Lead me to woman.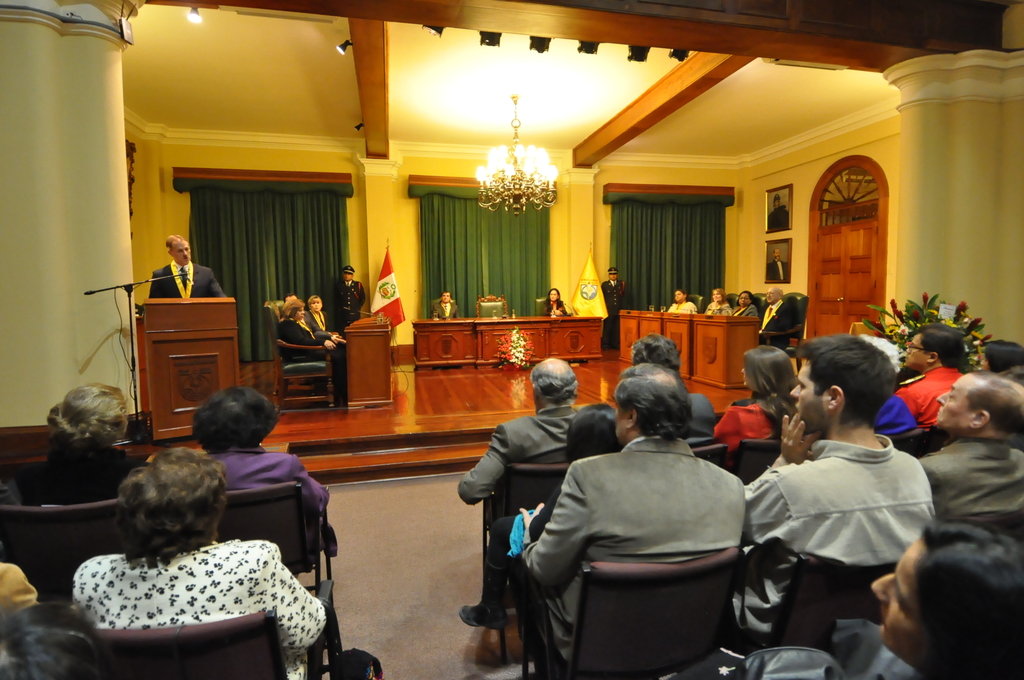
Lead to left=540, top=287, right=573, bottom=314.
